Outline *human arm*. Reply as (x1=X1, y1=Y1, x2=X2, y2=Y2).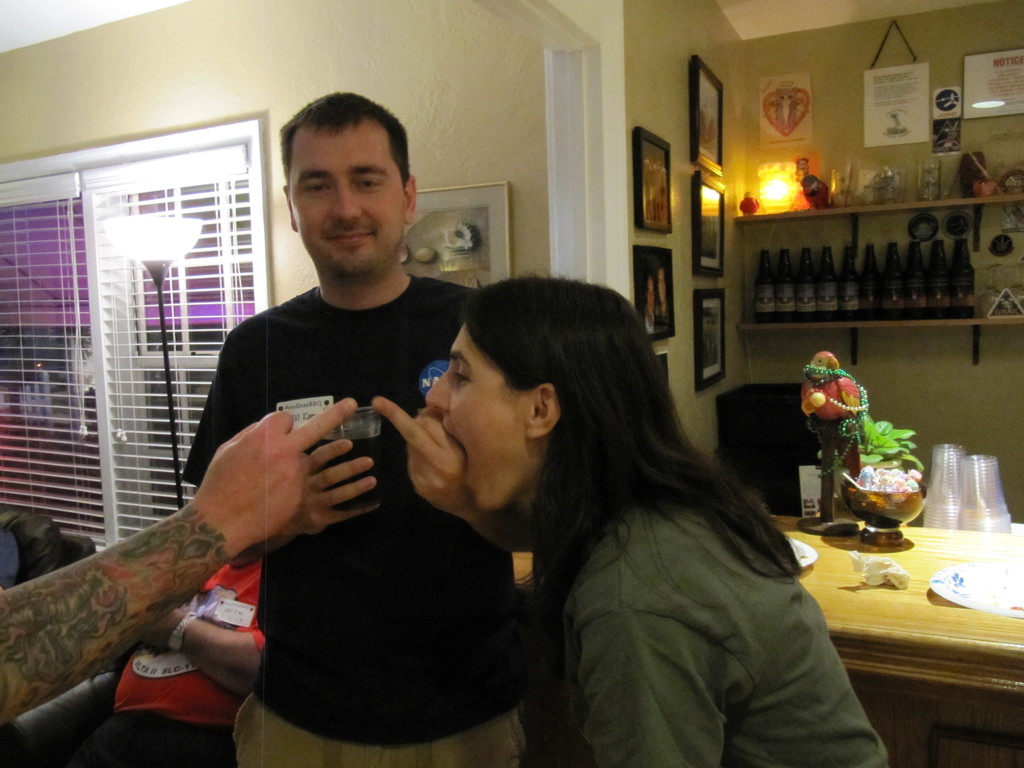
(x1=367, y1=388, x2=507, y2=538).
